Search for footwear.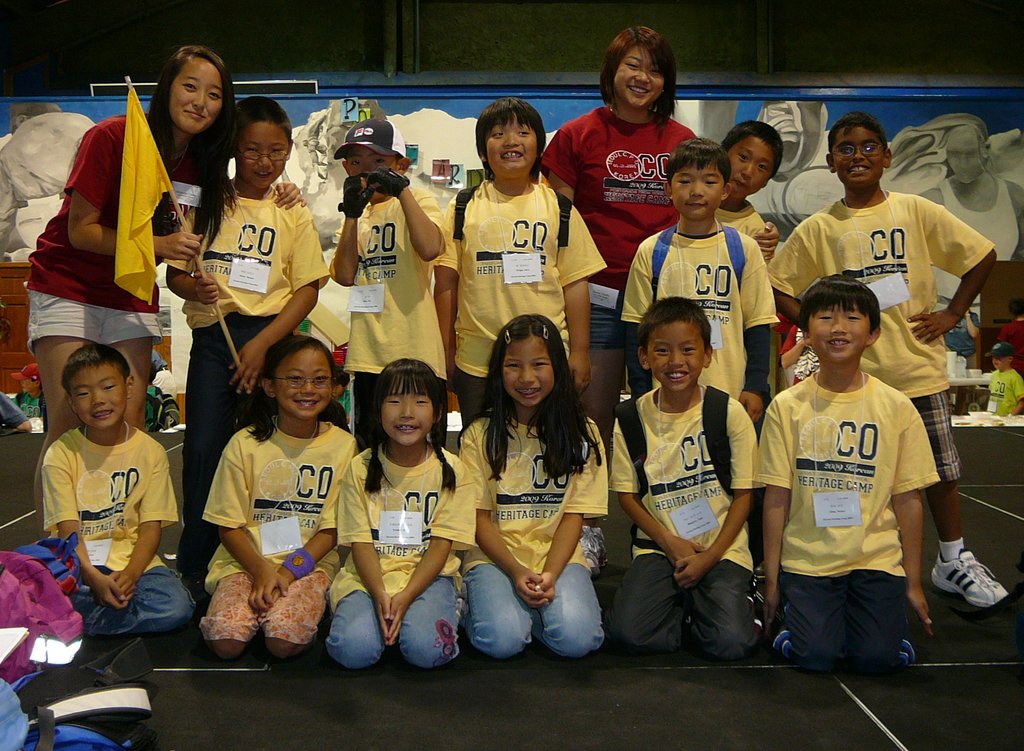
Found at bbox=(905, 633, 919, 671).
